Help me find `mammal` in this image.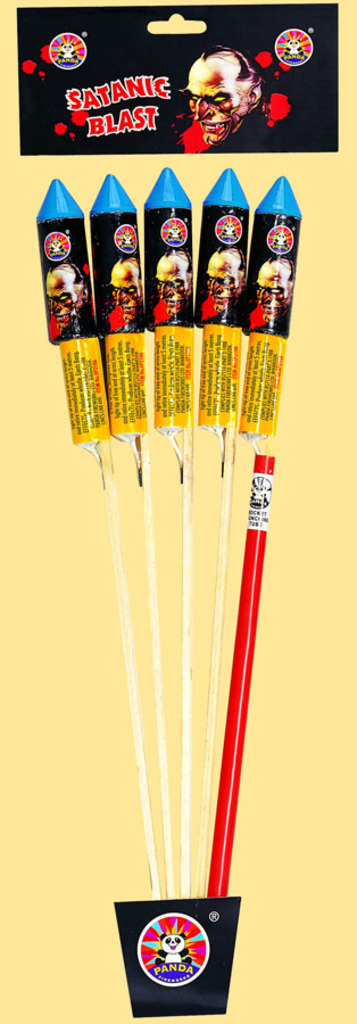
Found it: detection(153, 248, 193, 330).
